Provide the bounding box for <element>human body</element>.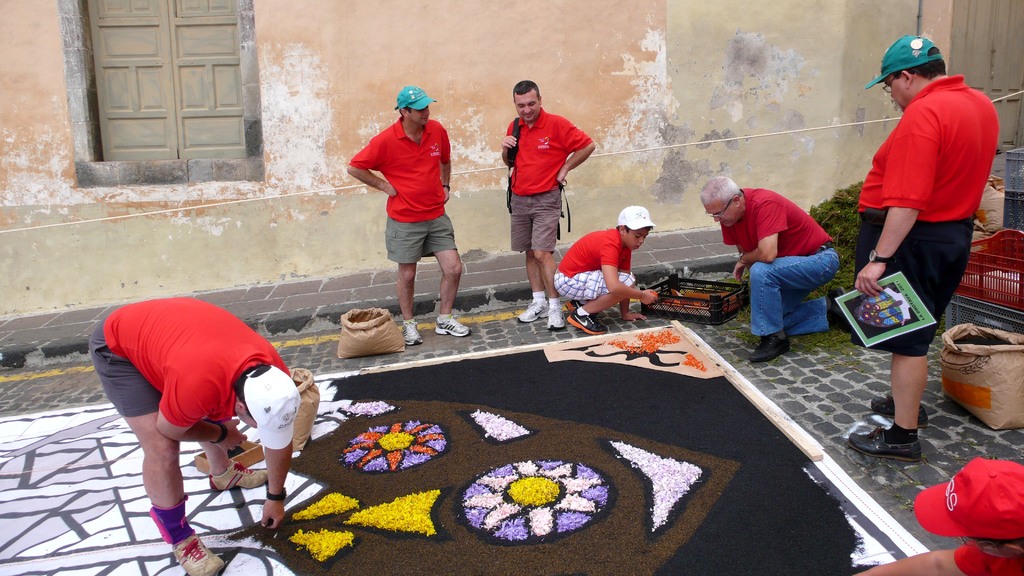
[x1=856, y1=31, x2=1004, y2=476].
